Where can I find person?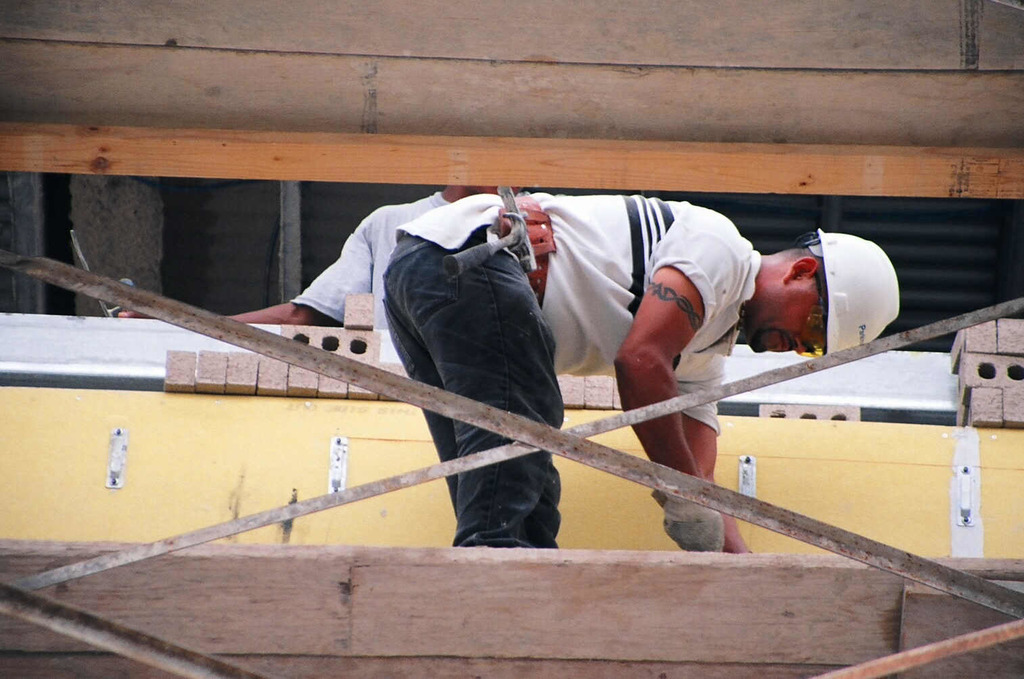
You can find it at pyautogui.locateOnScreen(285, 162, 859, 539).
